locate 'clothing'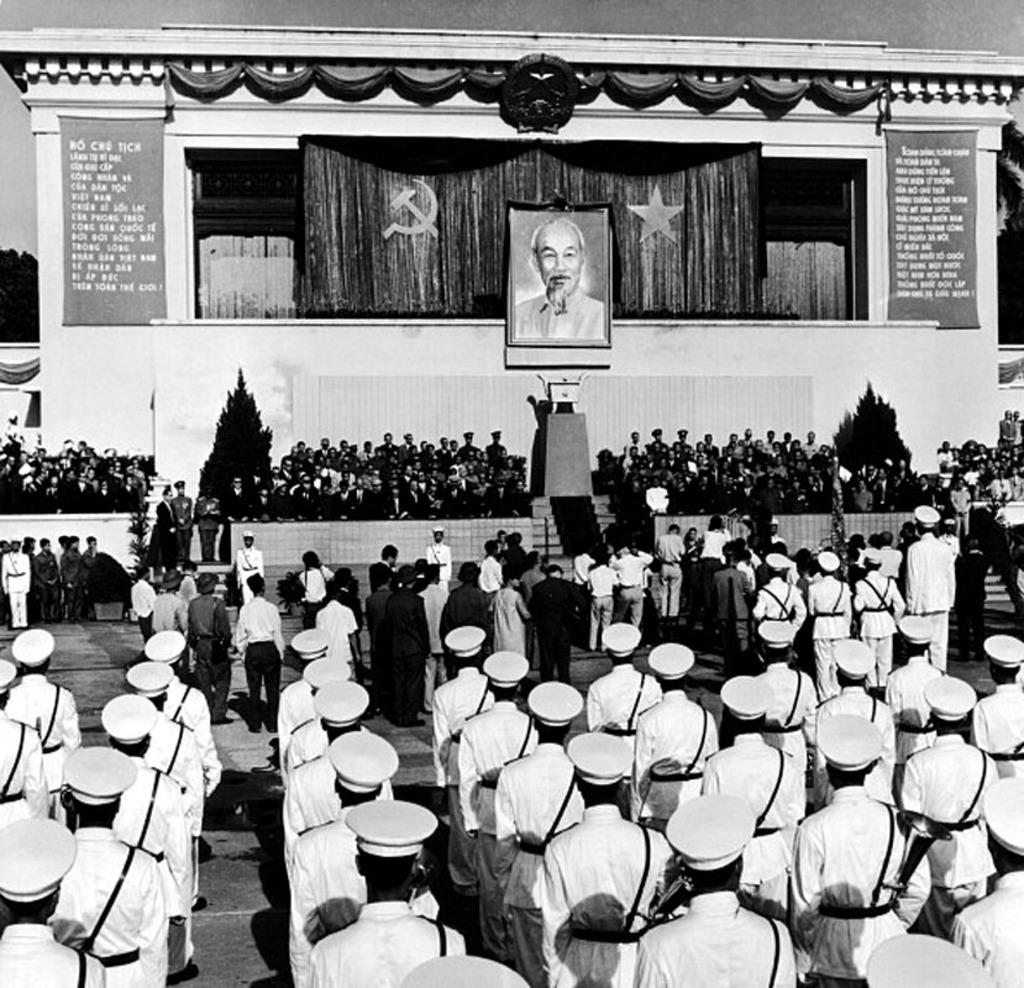
bbox=(52, 831, 169, 987)
